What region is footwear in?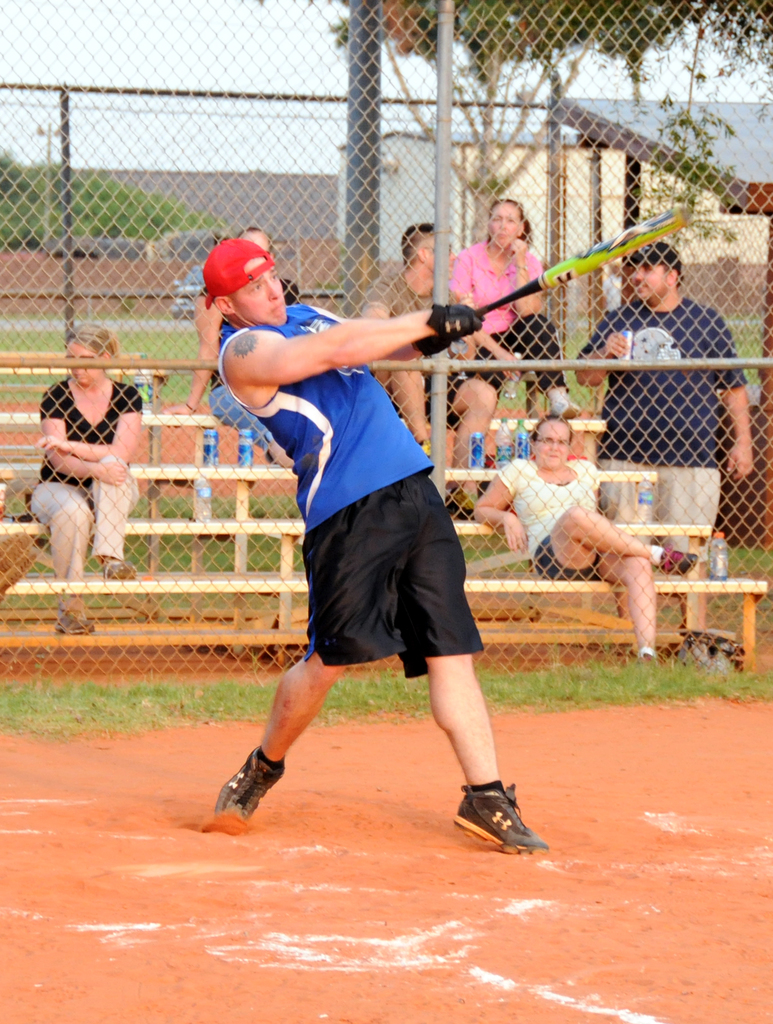
[548,394,584,424].
